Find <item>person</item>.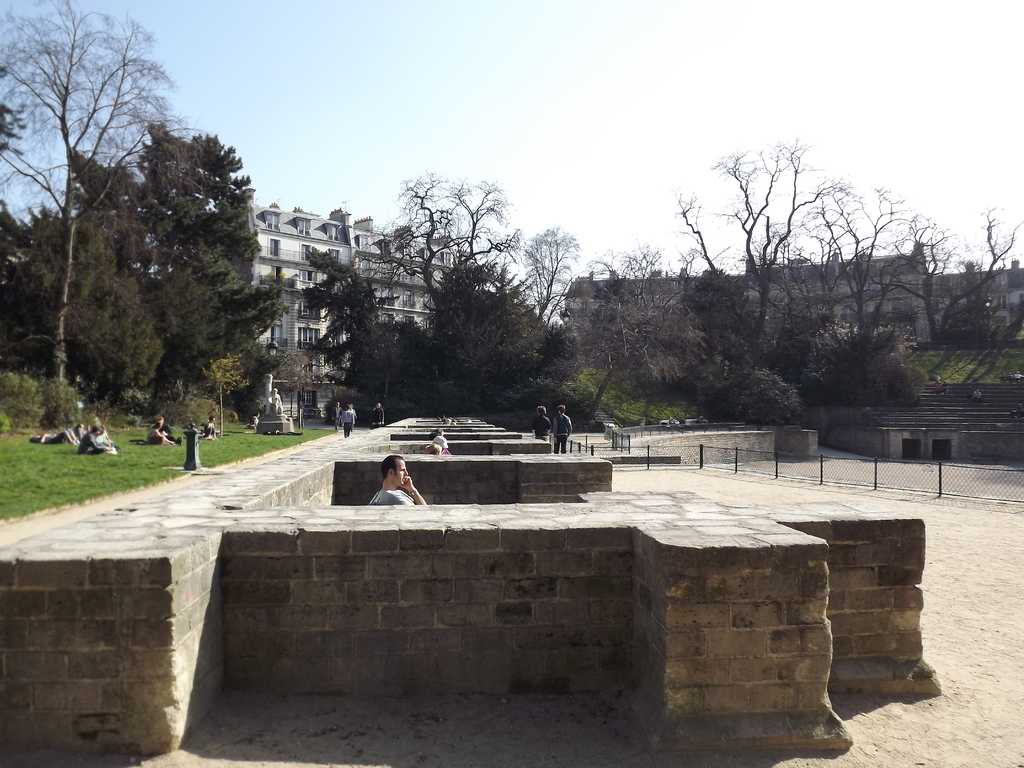
crop(532, 403, 552, 440).
